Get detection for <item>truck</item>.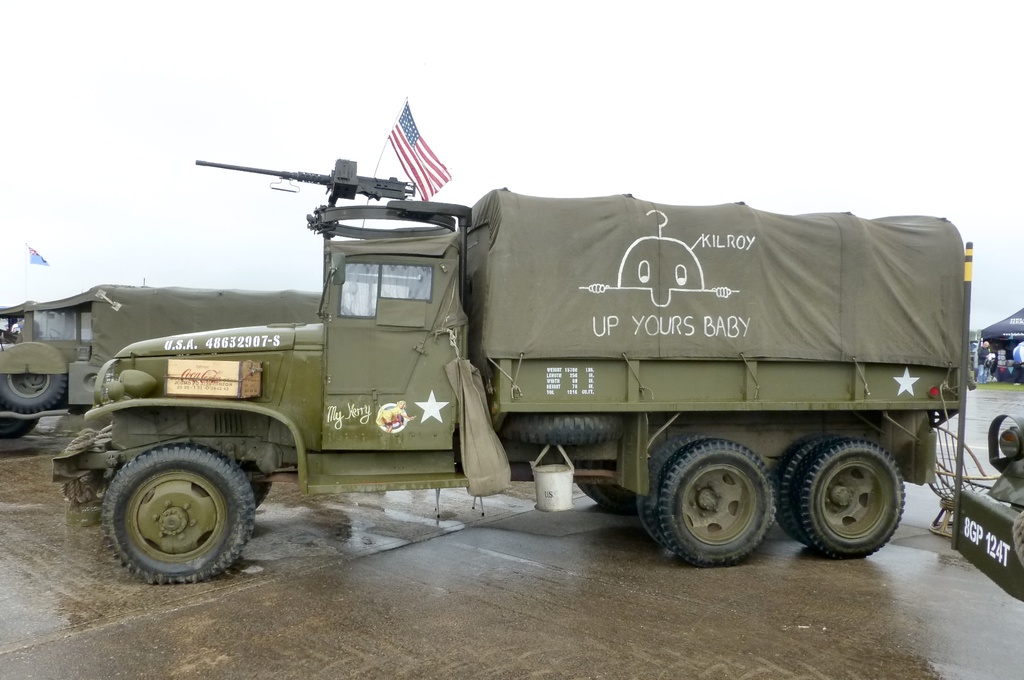
Detection: <region>74, 142, 986, 608</region>.
